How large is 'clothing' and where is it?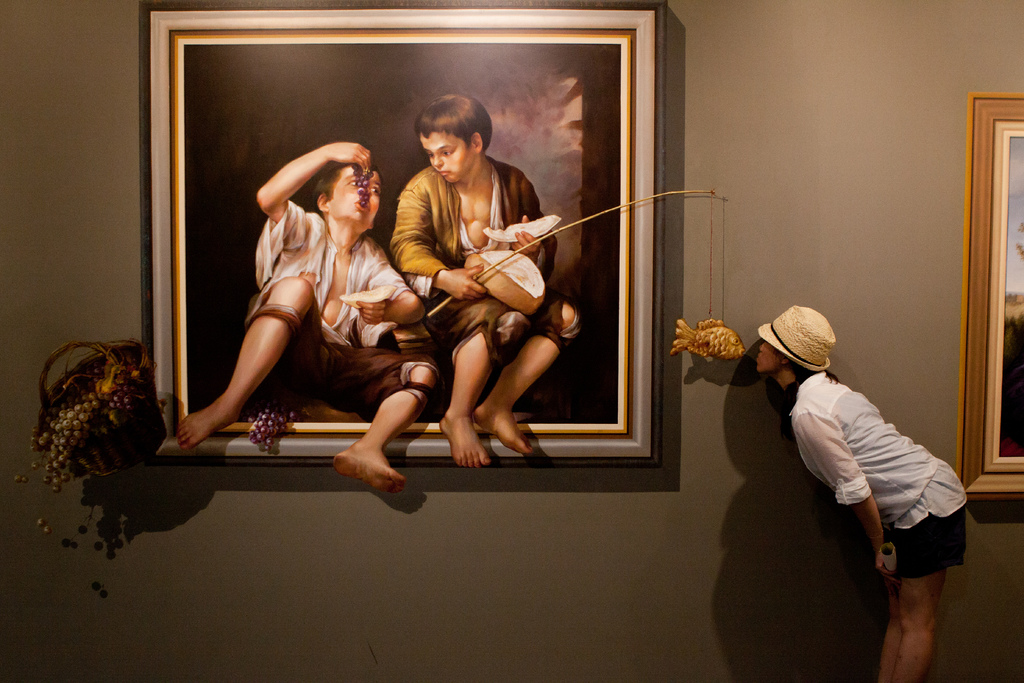
Bounding box: bbox(243, 280, 441, 422).
